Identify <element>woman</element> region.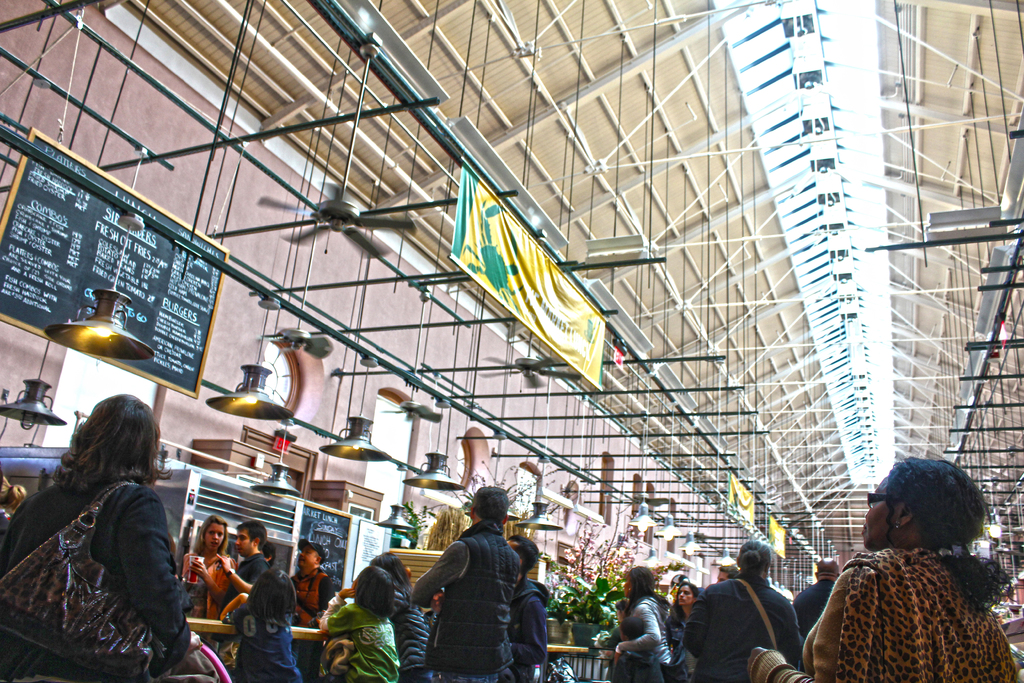
Region: {"left": 0, "top": 392, "right": 216, "bottom": 682}.
